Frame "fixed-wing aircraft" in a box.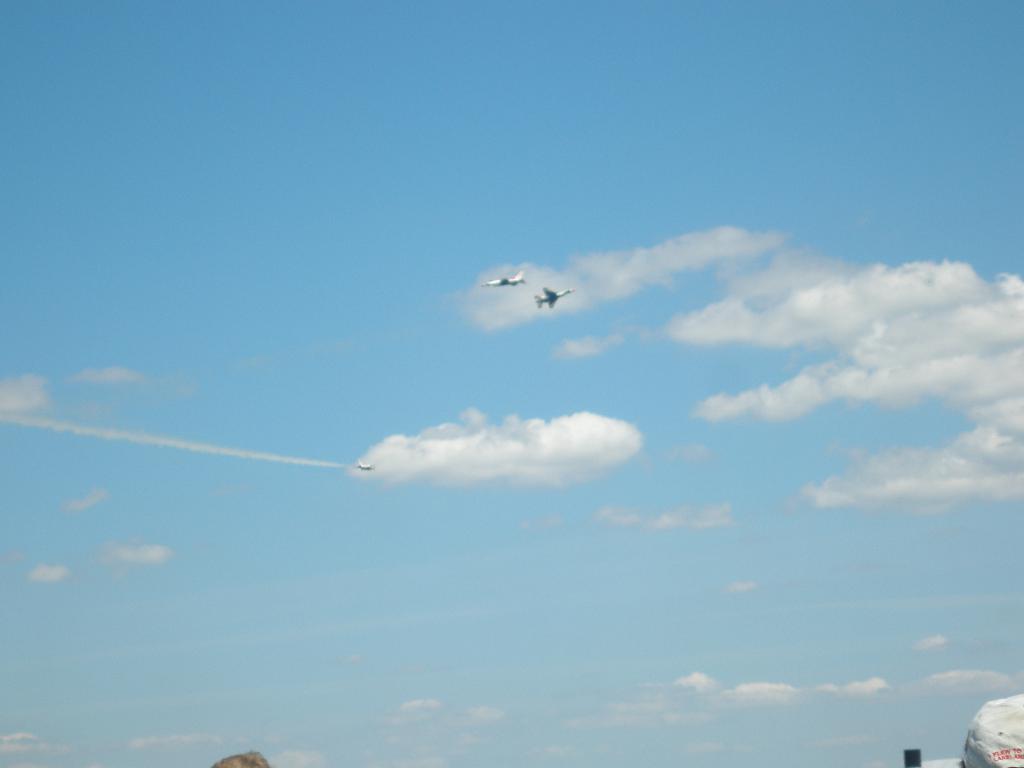
354 459 375 471.
